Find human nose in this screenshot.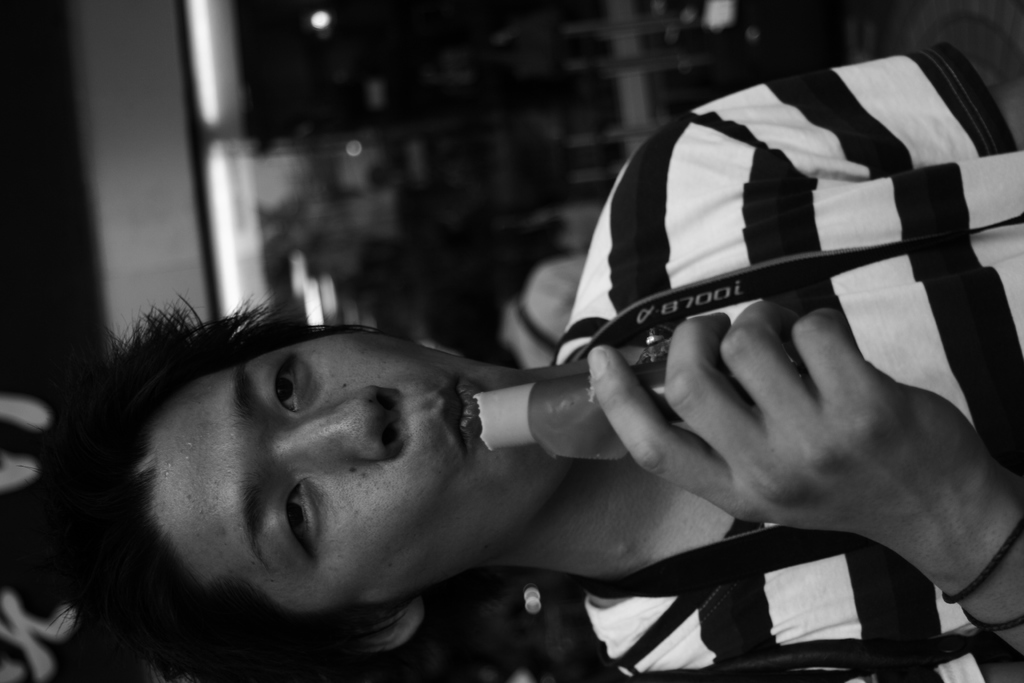
The bounding box for human nose is <box>275,390,397,459</box>.
